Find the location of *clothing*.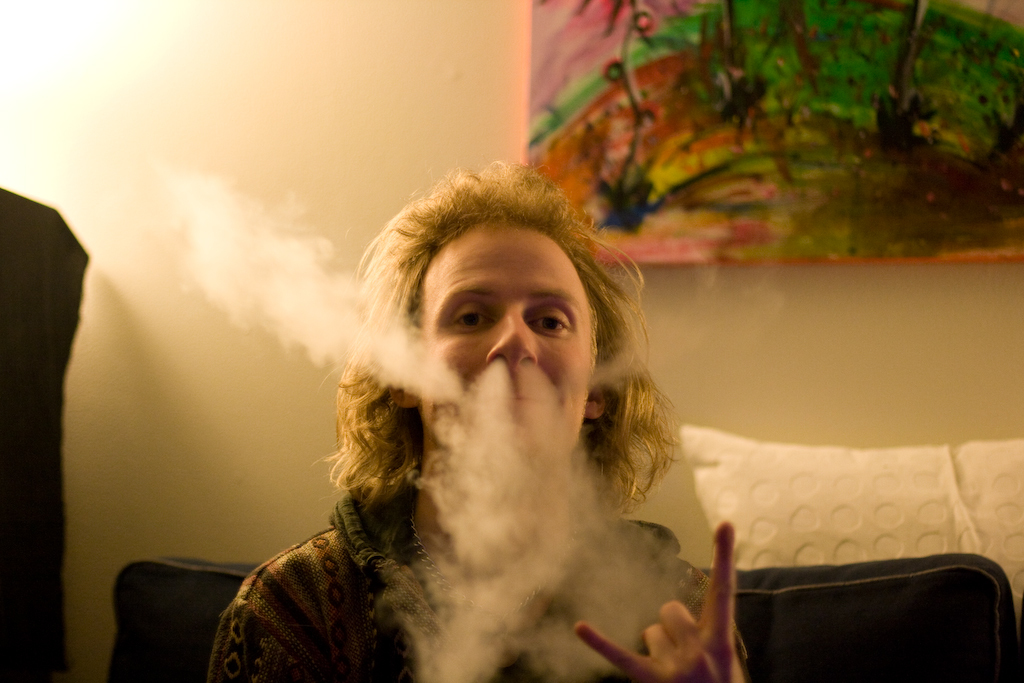
Location: 206:478:746:682.
